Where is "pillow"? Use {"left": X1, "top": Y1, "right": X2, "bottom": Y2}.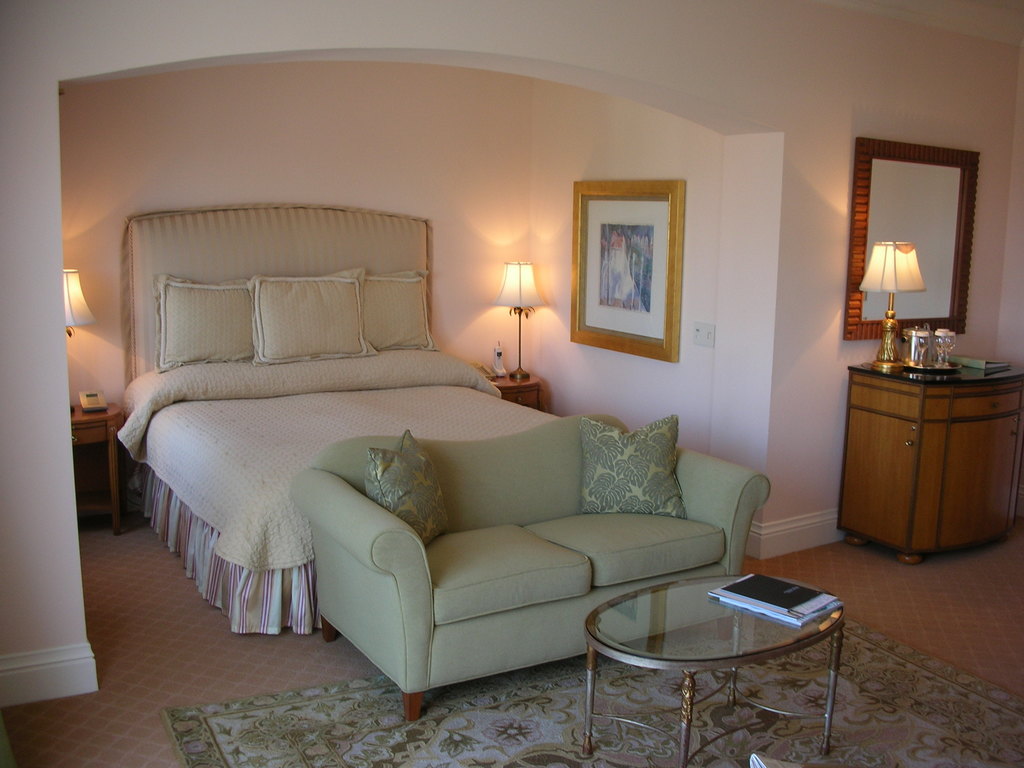
{"left": 150, "top": 276, "right": 260, "bottom": 376}.
